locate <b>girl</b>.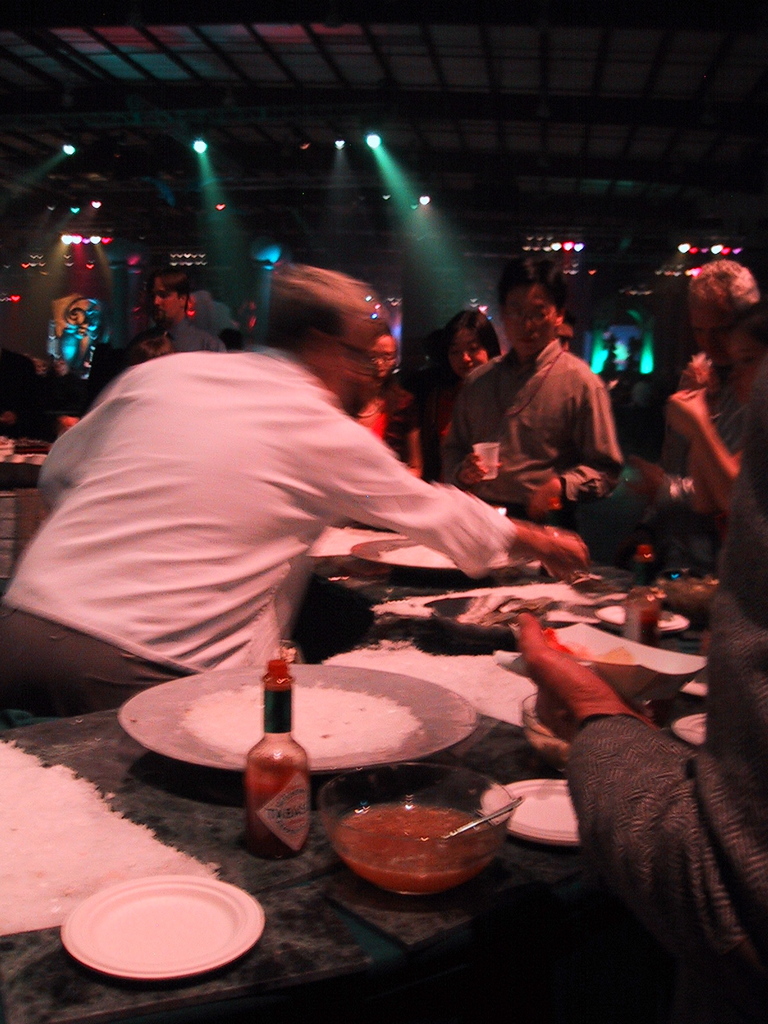
Bounding box: box=[345, 321, 424, 475].
